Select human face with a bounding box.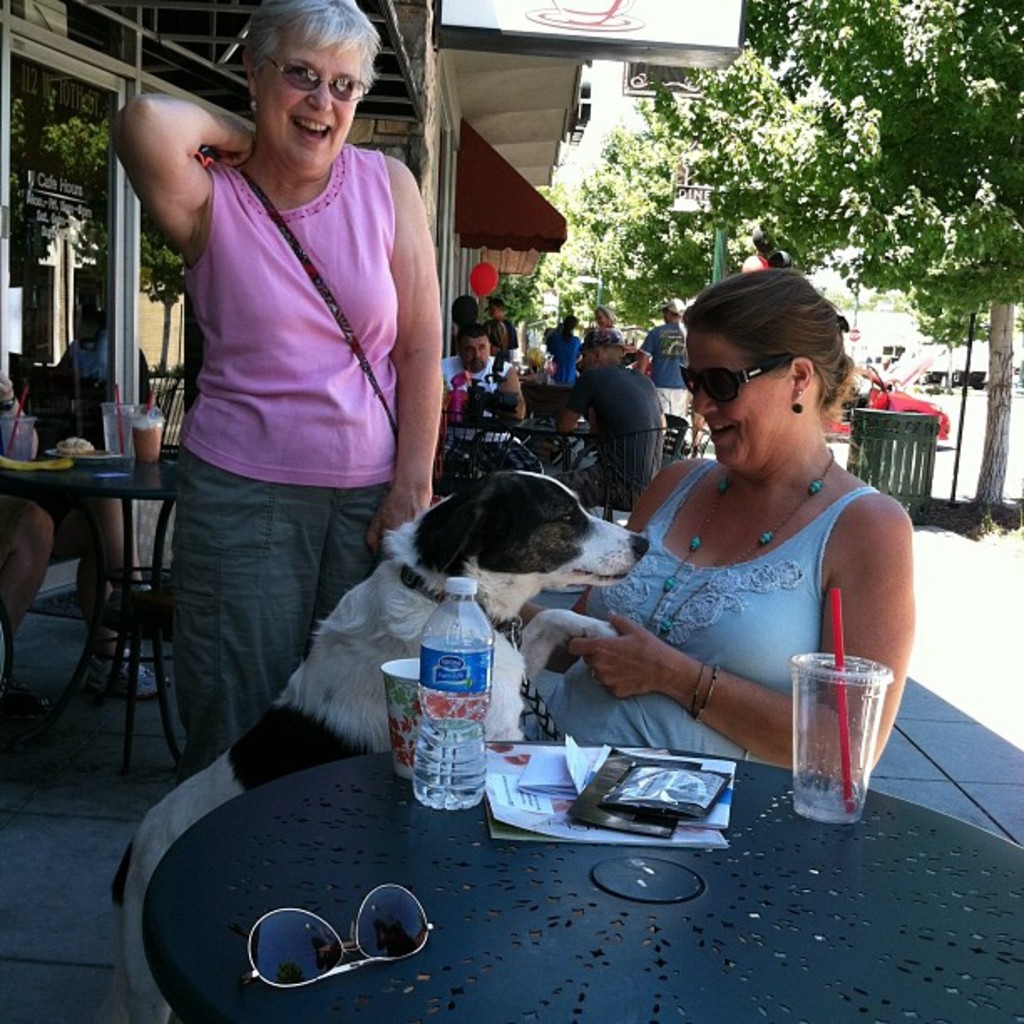
detection(256, 15, 368, 164).
